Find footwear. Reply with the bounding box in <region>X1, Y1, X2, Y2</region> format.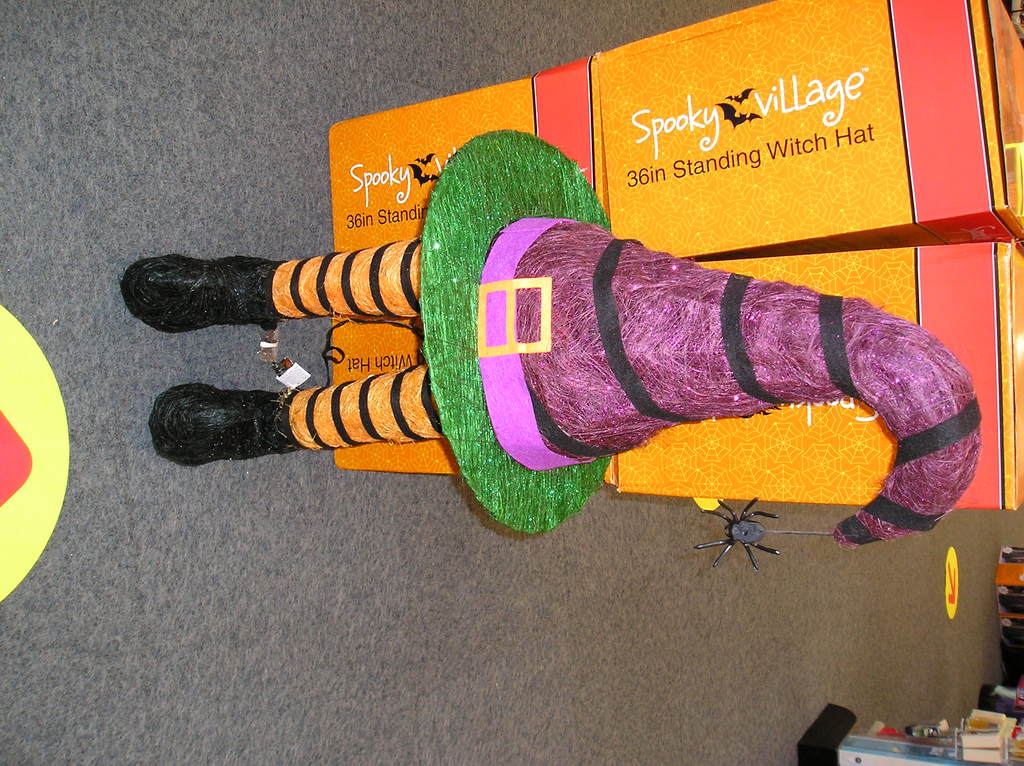
<region>145, 386, 308, 465</region>.
